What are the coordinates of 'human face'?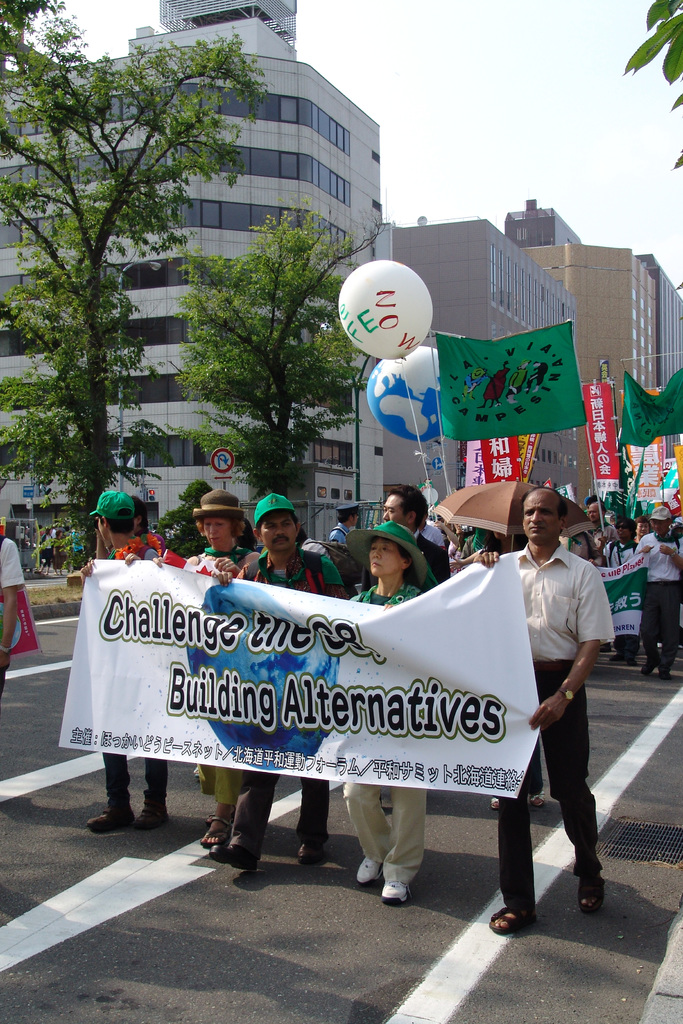
613:520:616:529.
